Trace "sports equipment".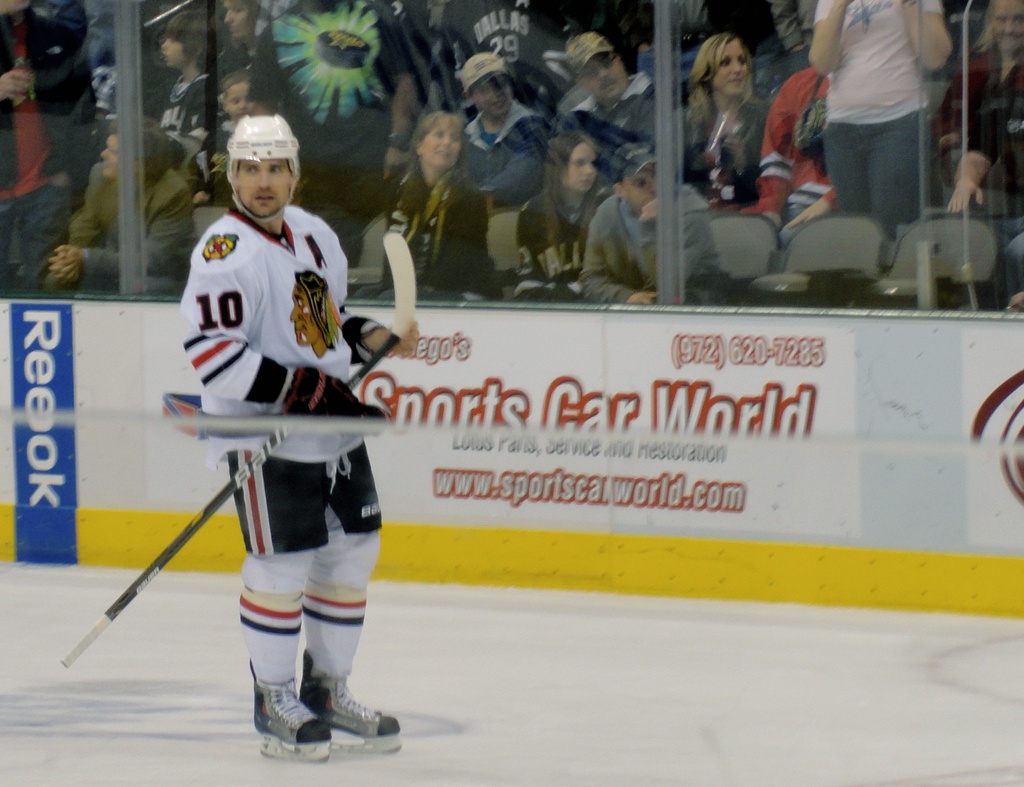
Traced to [57, 232, 417, 669].
